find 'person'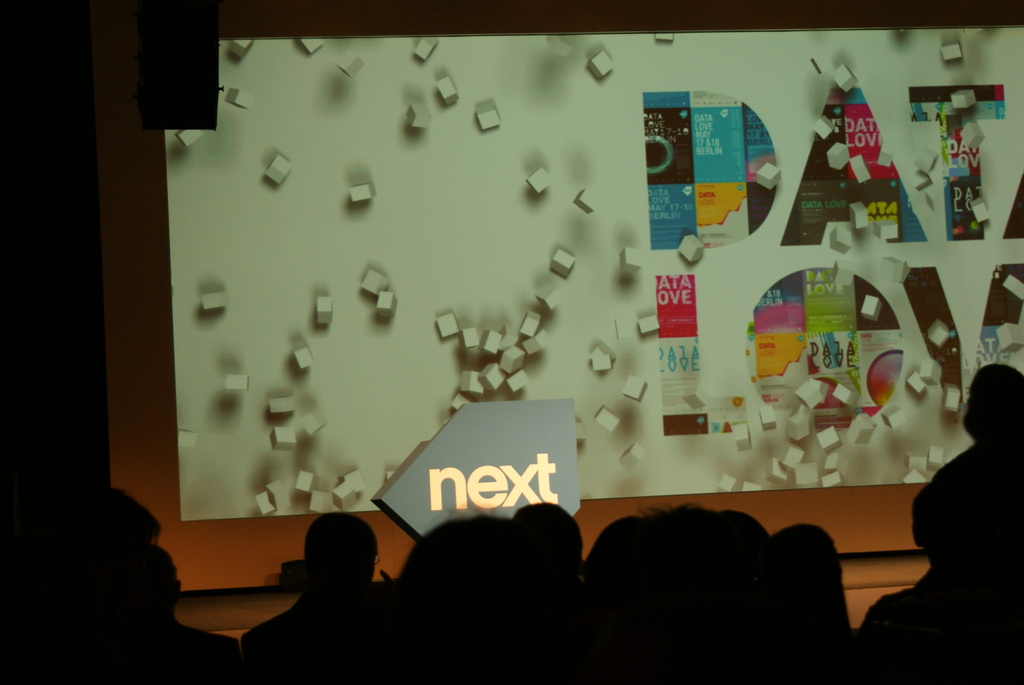
583, 513, 664, 668
